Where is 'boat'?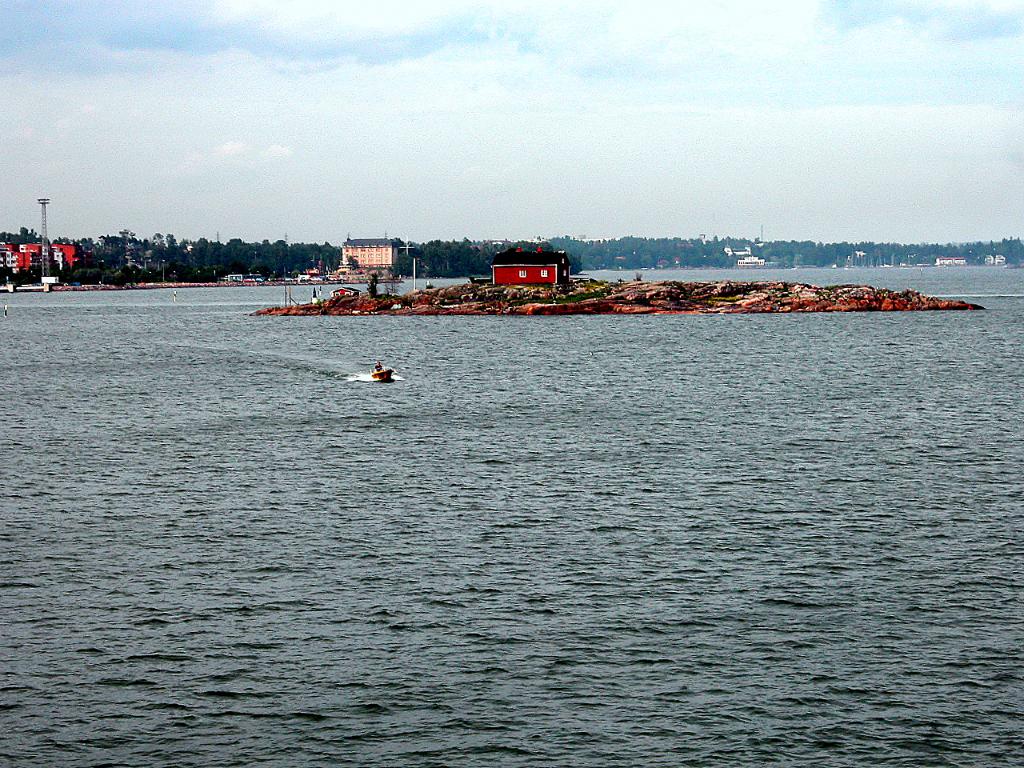
<box>378,359,397,383</box>.
